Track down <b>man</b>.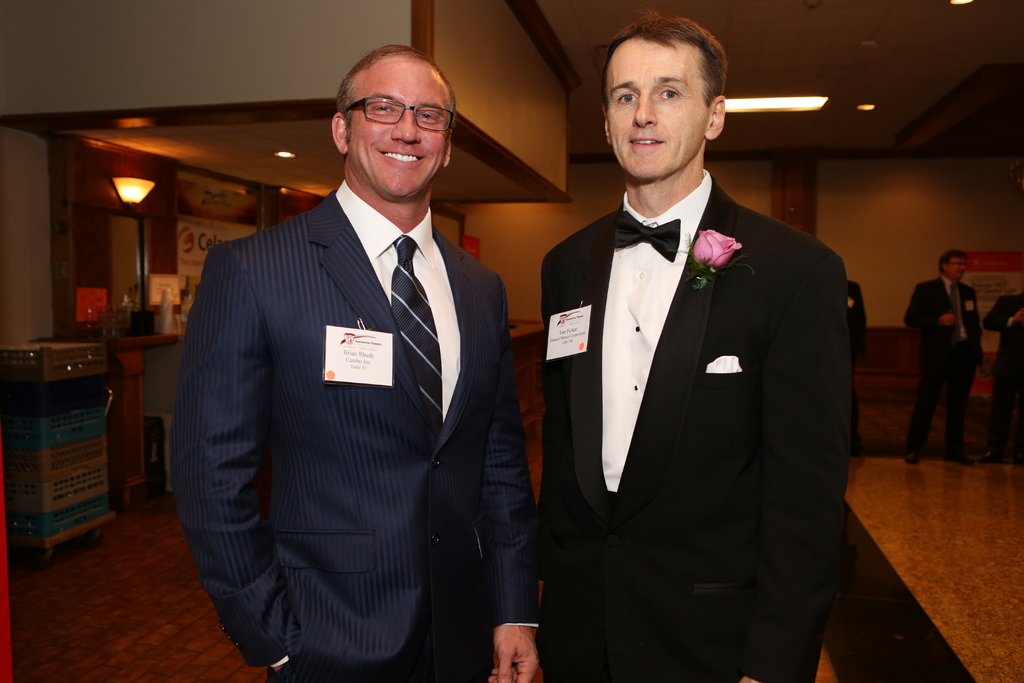
Tracked to region(173, 37, 532, 682).
